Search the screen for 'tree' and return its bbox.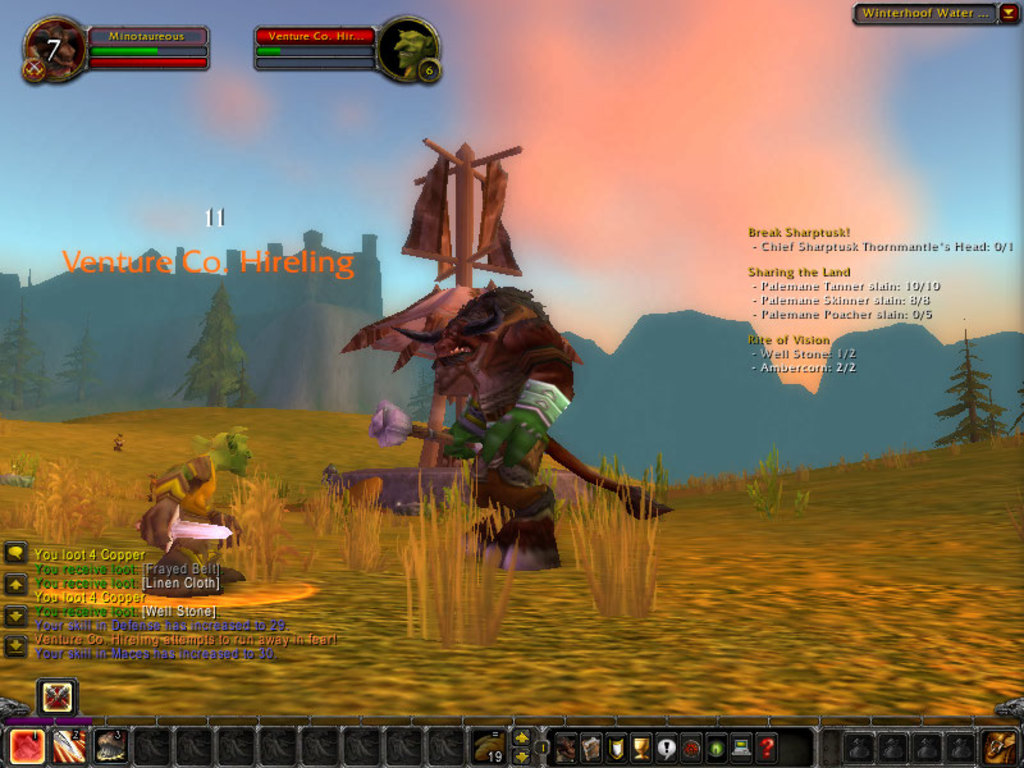
Found: rect(177, 285, 250, 412).
